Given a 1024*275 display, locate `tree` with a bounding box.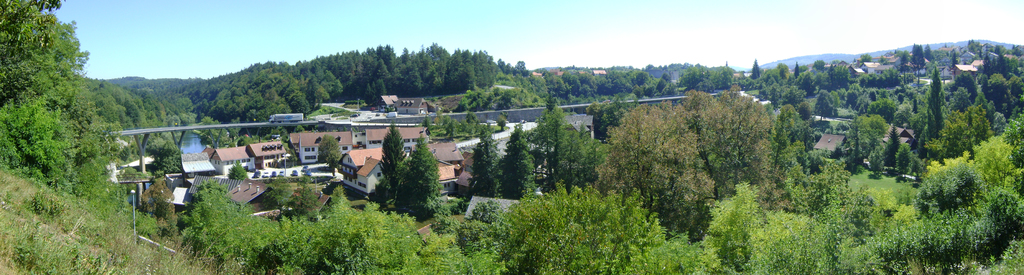
Located: bbox=(8, 0, 86, 196).
